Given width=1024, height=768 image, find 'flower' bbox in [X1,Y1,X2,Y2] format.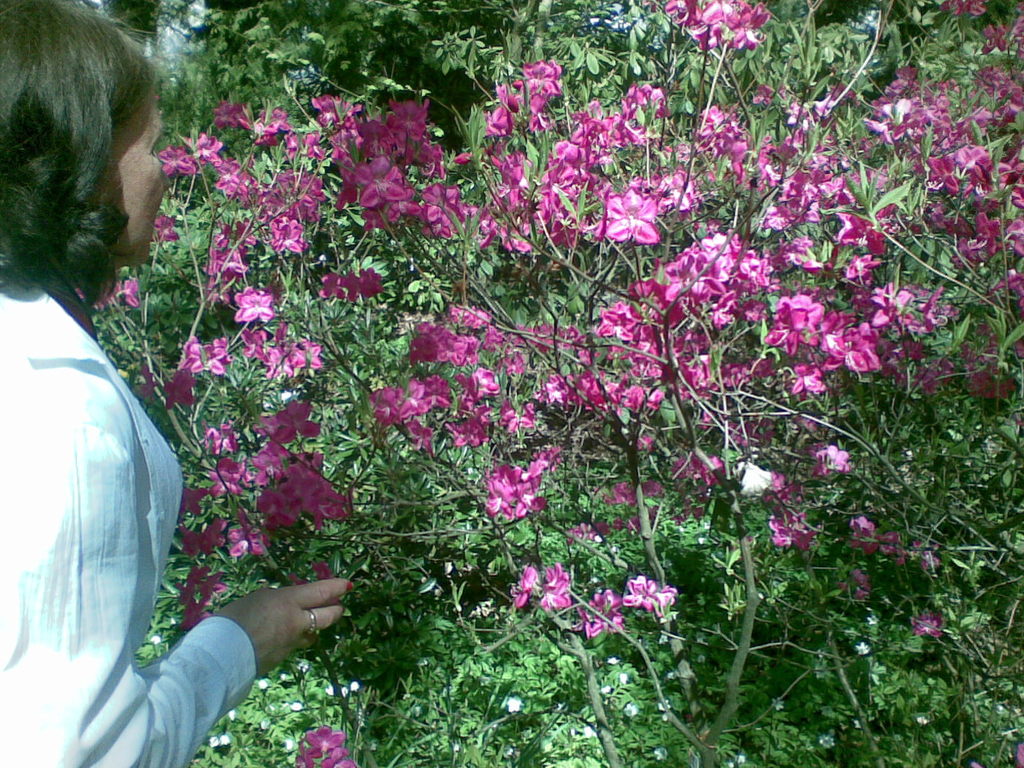
[578,593,625,636].
